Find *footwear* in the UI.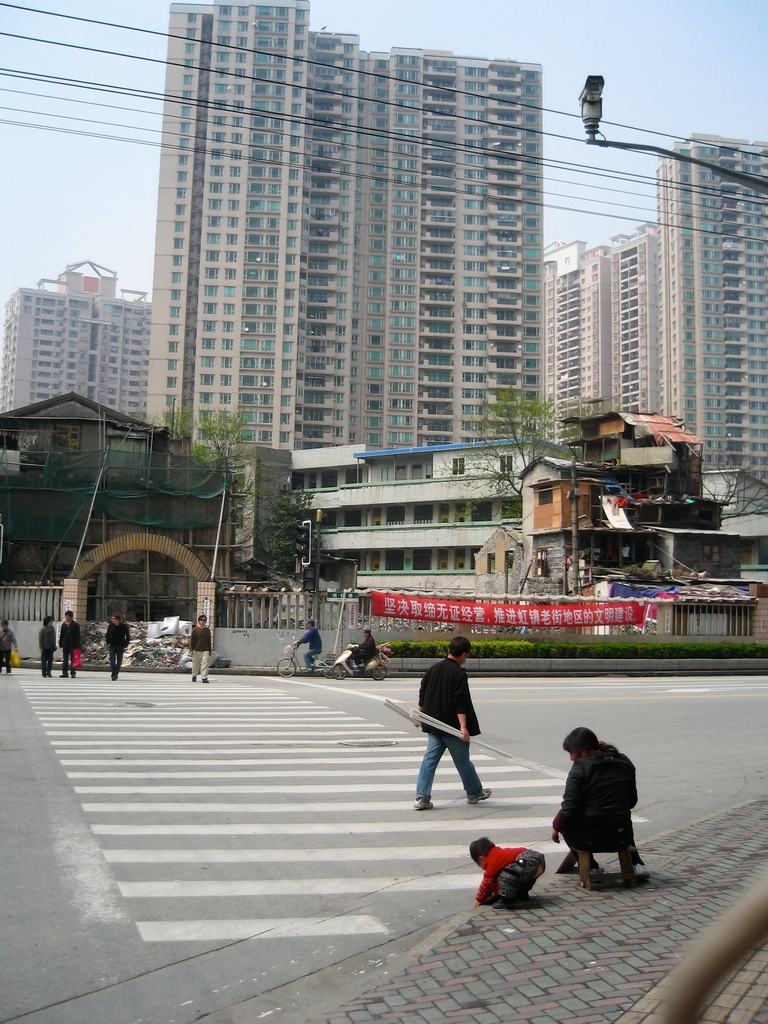
UI element at bbox=(111, 675, 118, 680).
